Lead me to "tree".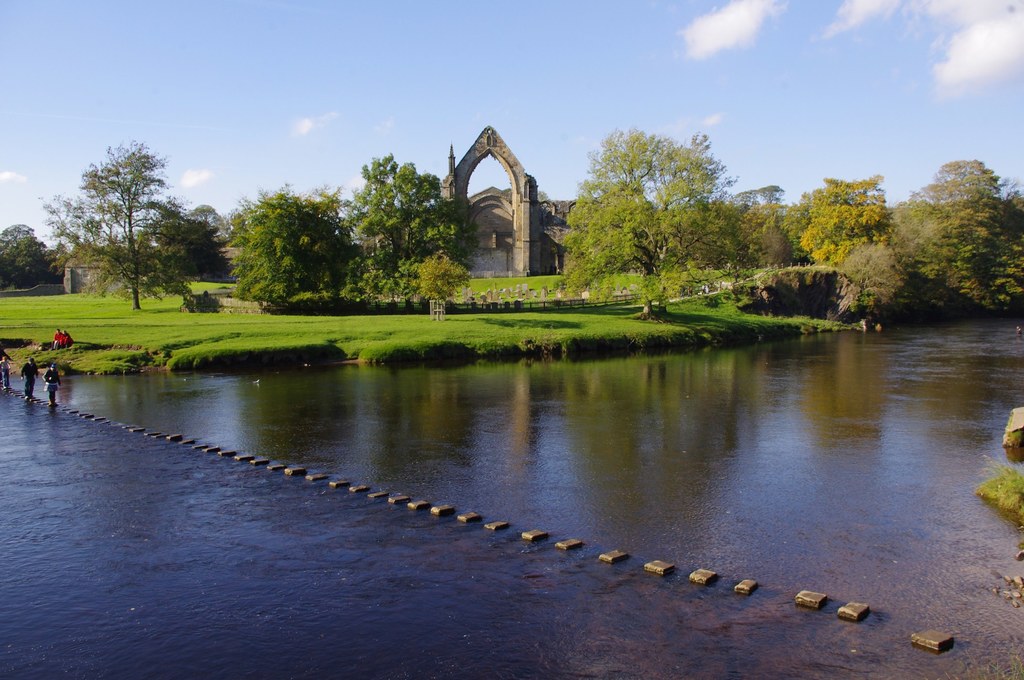
Lead to locate(412, 252, 469, 301).
